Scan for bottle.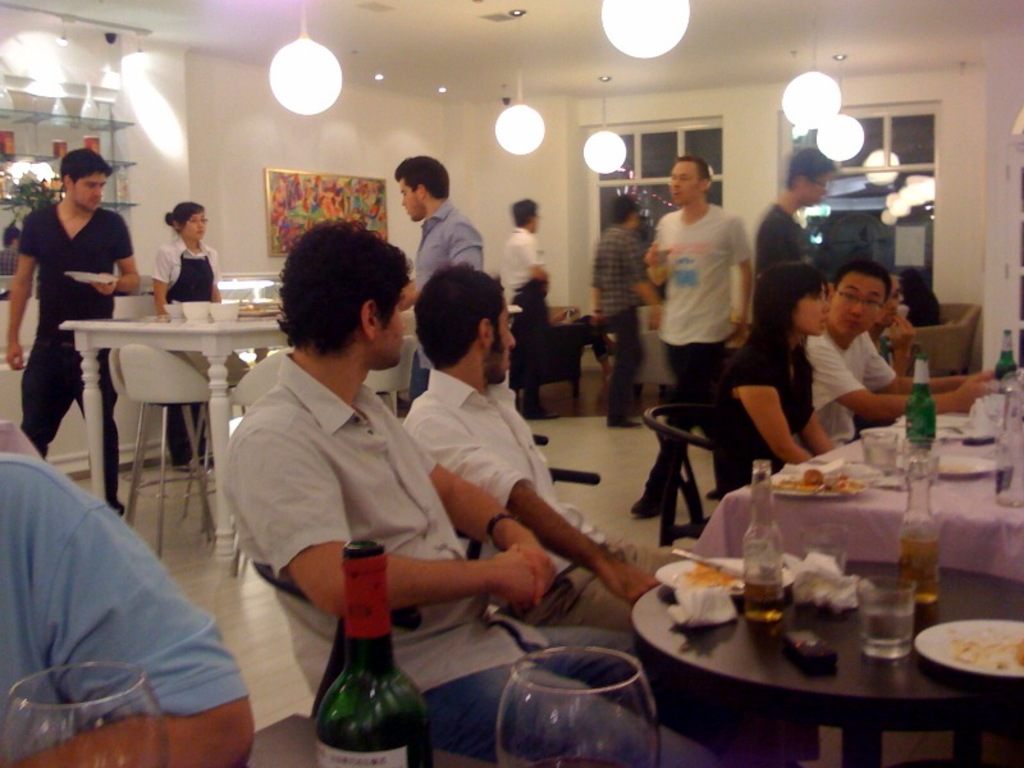
Scan result: [996,389,1023,507].
